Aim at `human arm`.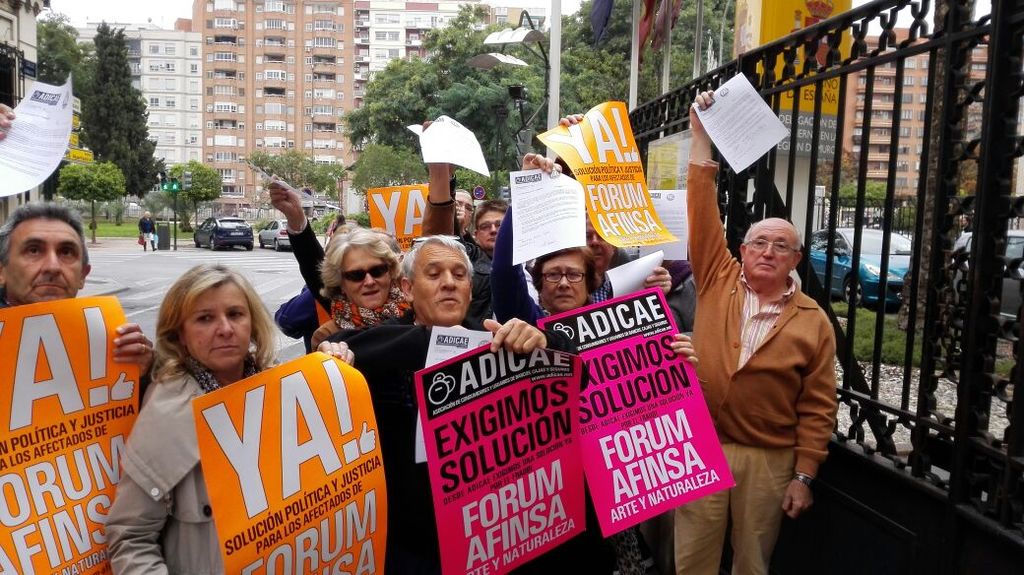
Aimed at 306,317,340,349.
